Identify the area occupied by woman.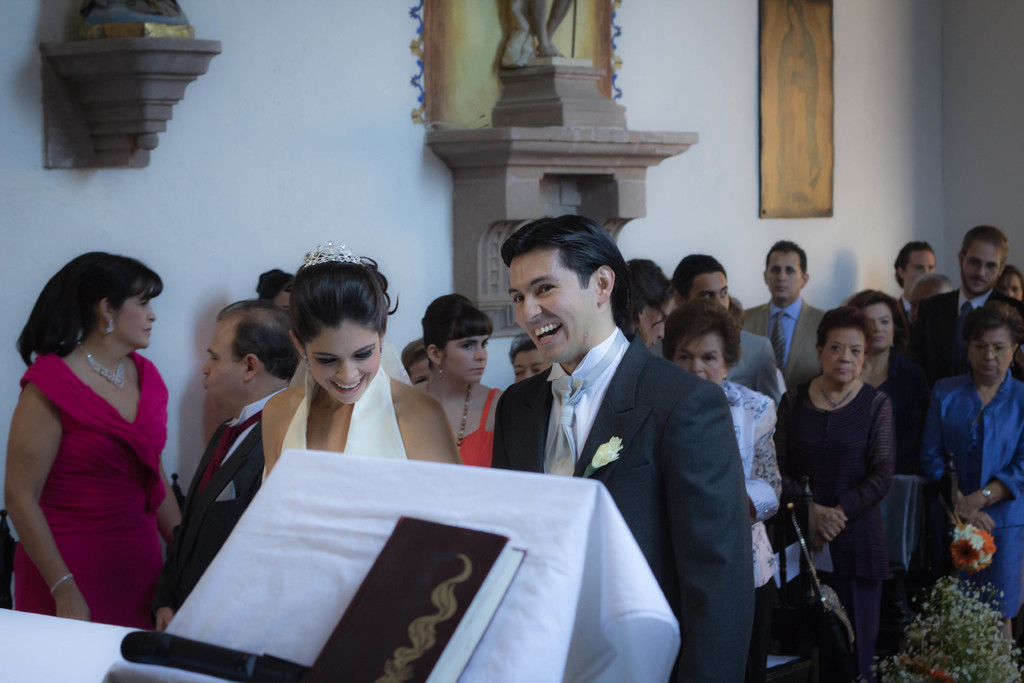
Area: [771, 307, 899, 682].
